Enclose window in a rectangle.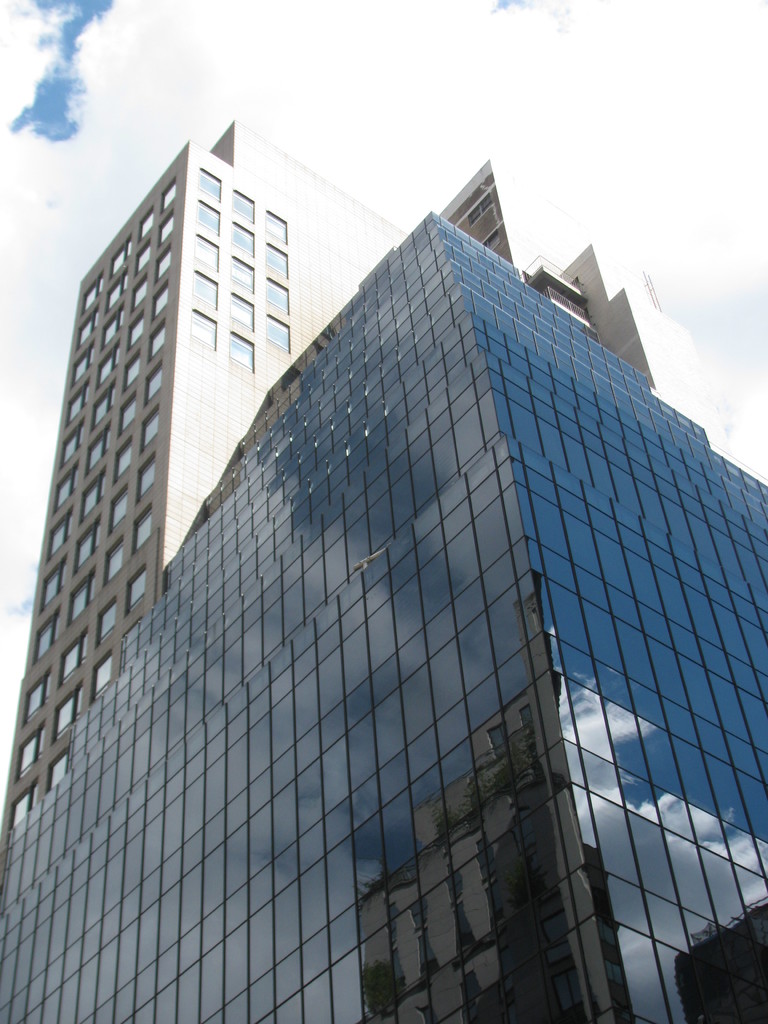
bbox=(128, 314, 144, 348).
